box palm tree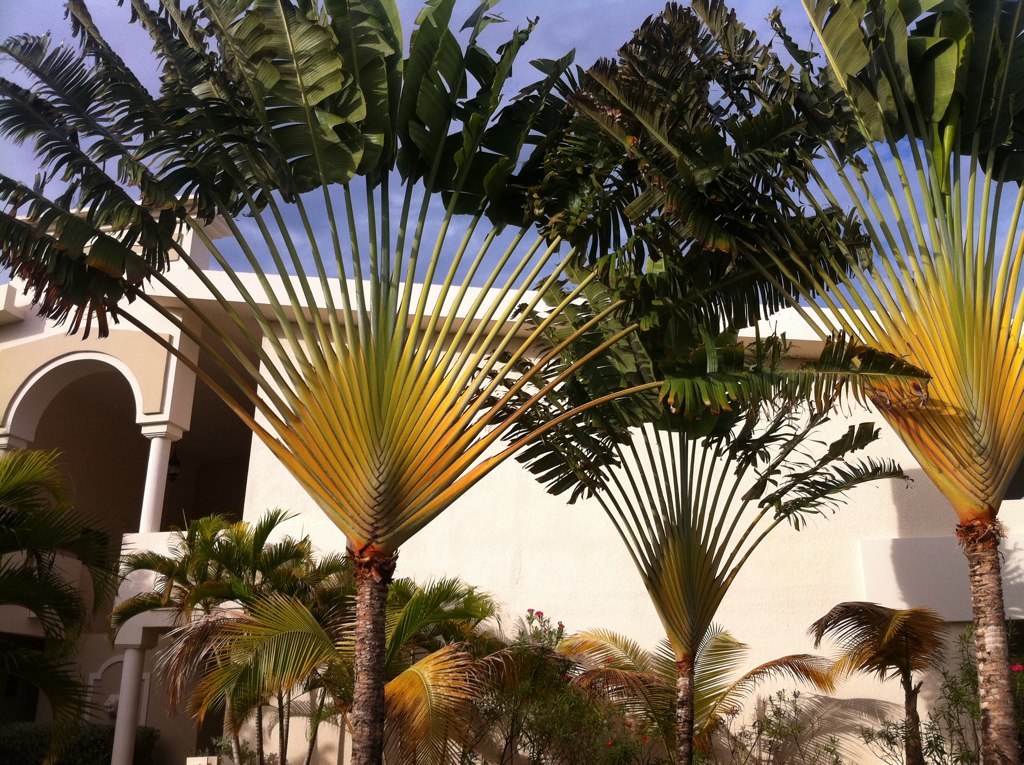
x1=0, y1=436, x2=127, y2=734
